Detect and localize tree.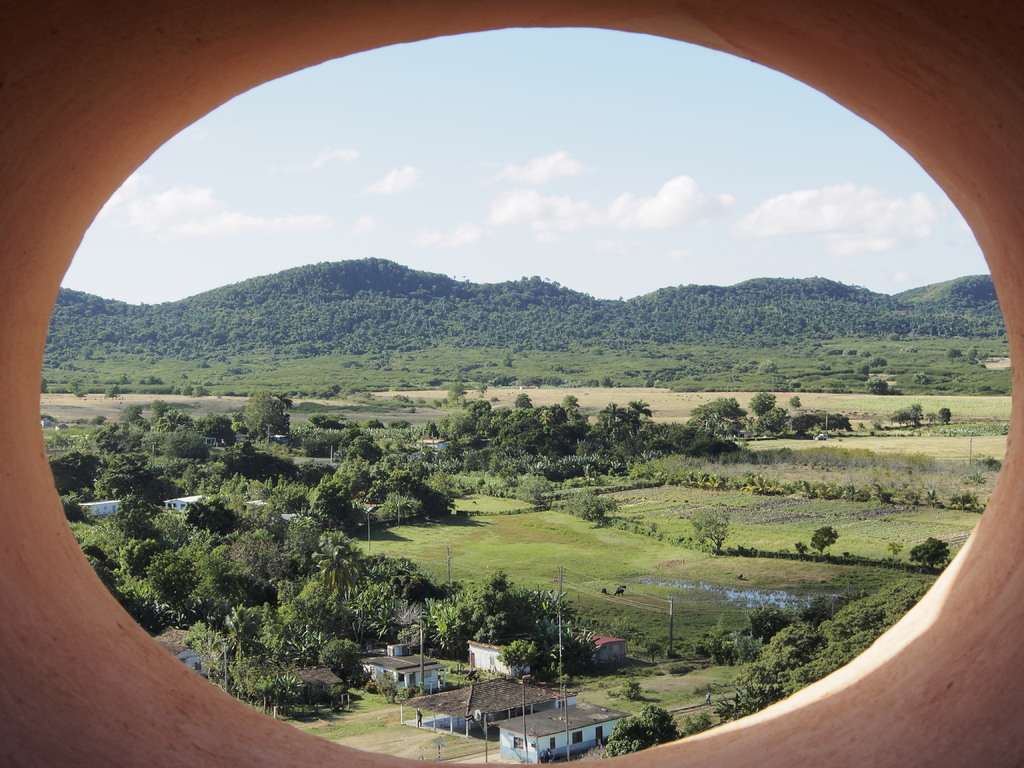
Localized at bbox=(447, 385, 470, 404).
